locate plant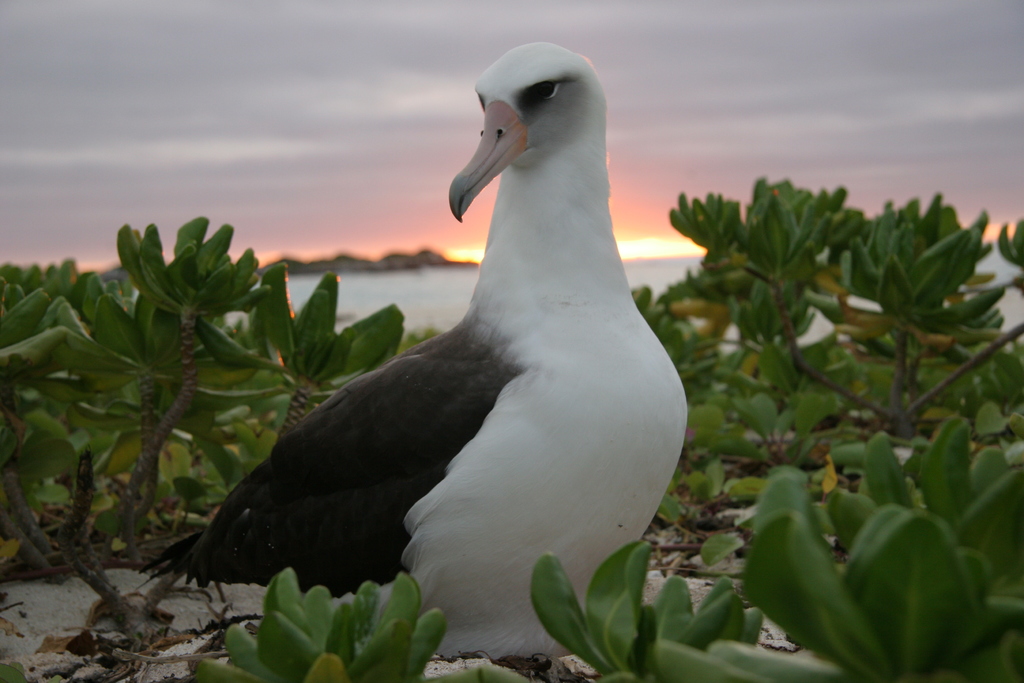
pyautogui.locateOnScreen(881, 292, 1023, 459)
